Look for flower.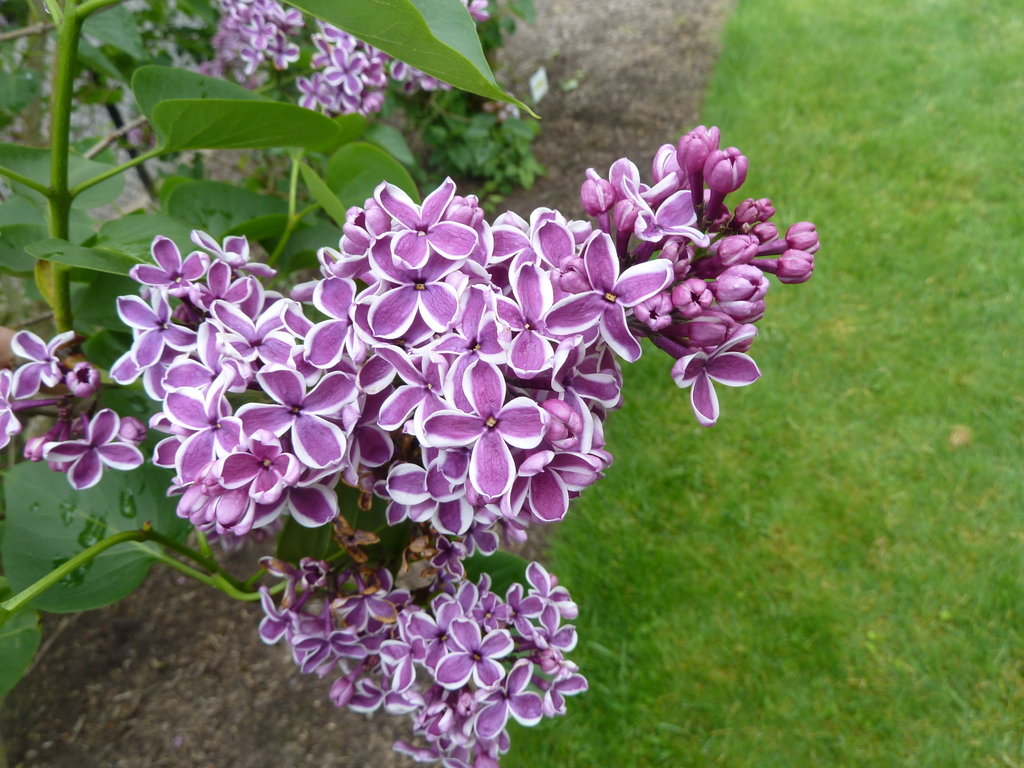
Found: region(421, 353, 546, 501).
